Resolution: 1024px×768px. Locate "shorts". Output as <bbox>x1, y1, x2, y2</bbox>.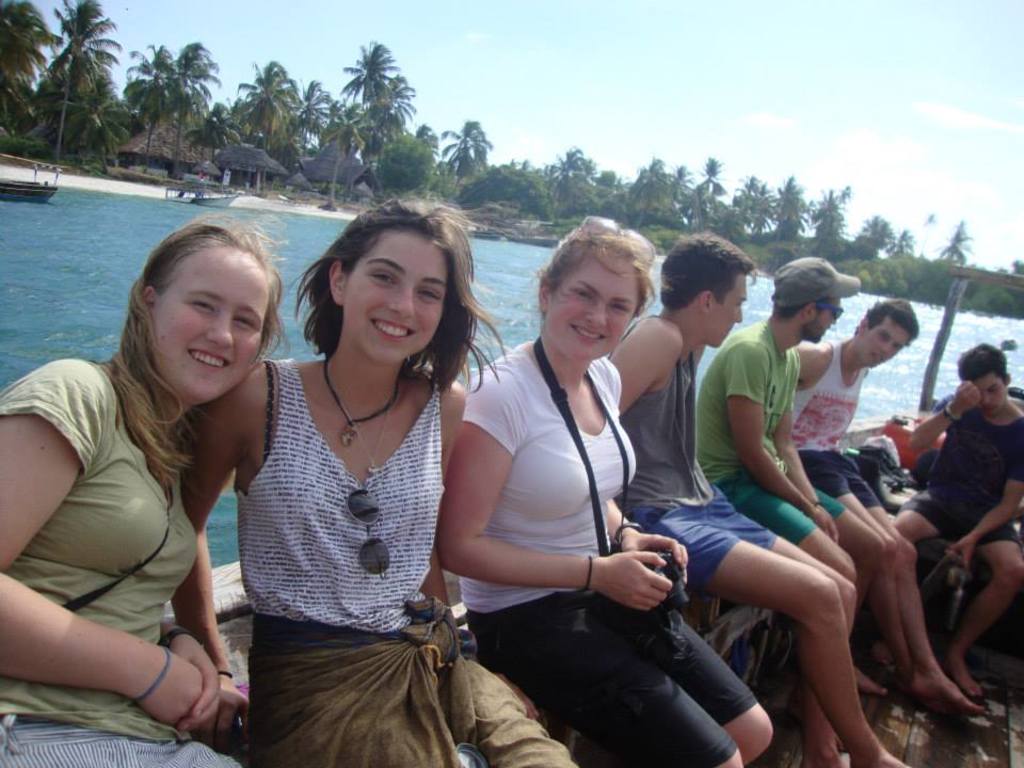
<bbox>626, 486, 777, 594</bbox>.
